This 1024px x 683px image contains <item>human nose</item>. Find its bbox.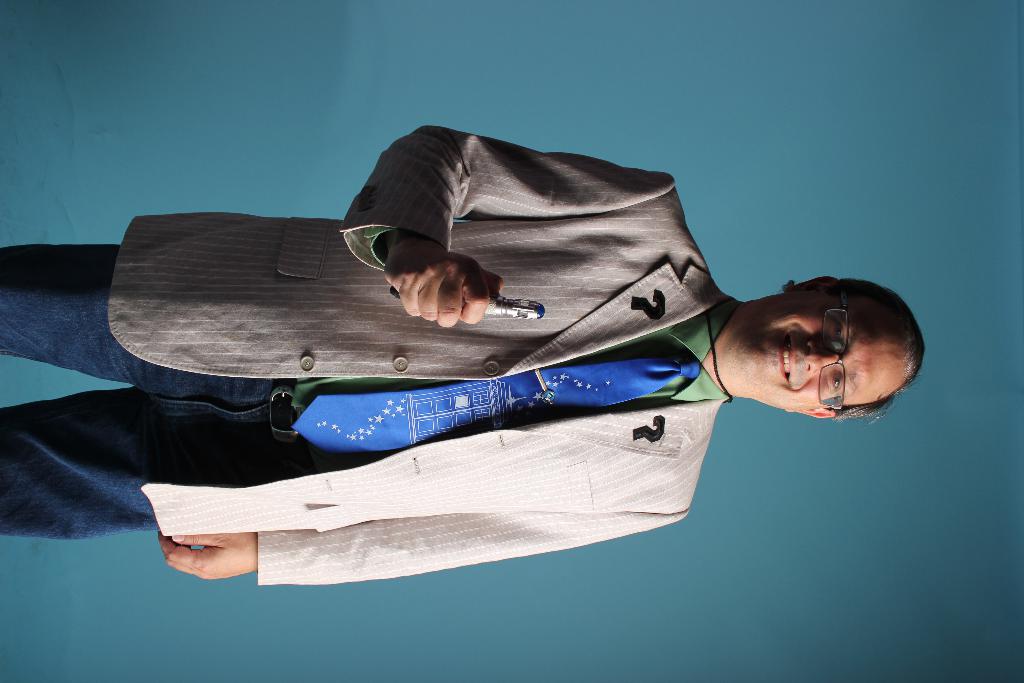
left=805, top=338, right=840, bottom=372.
